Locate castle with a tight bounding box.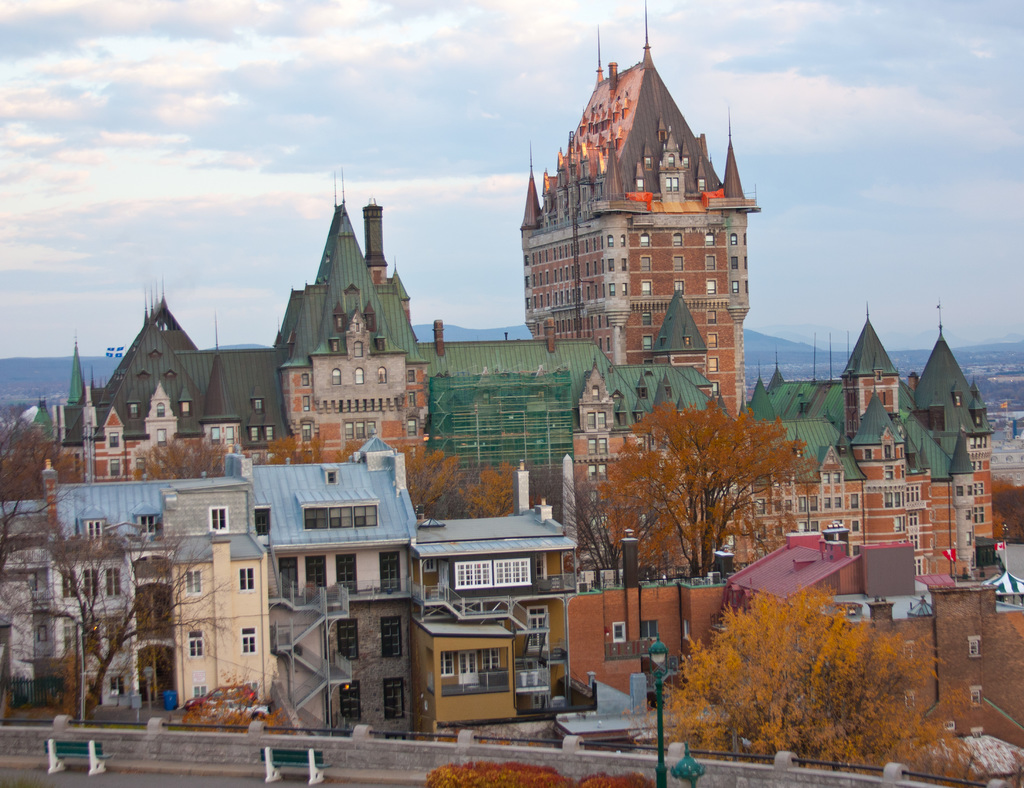
detection(28, 197, 994, 581).
